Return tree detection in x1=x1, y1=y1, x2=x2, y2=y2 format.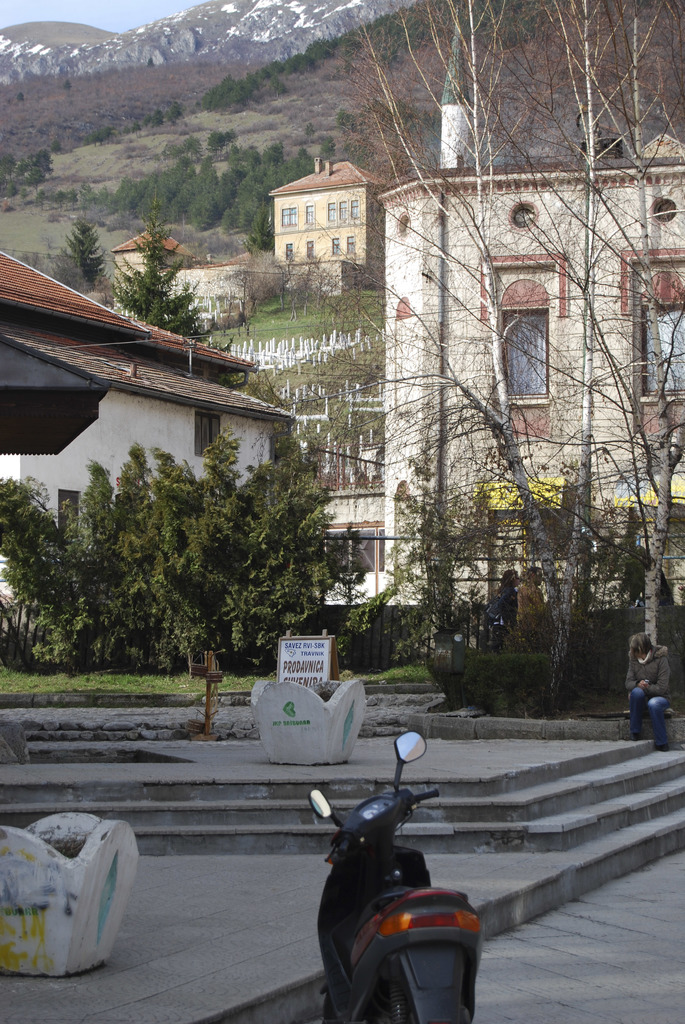
x1=305, y1=122, x2=316, y2=140.
